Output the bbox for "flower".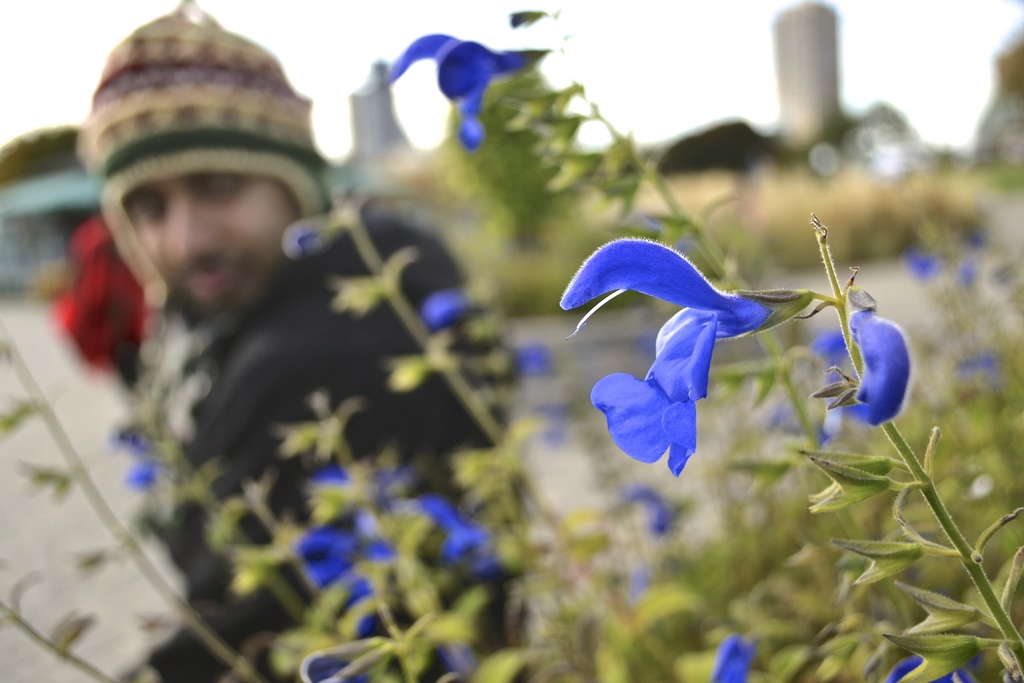
bbox=(882, 655, 979, 682).
